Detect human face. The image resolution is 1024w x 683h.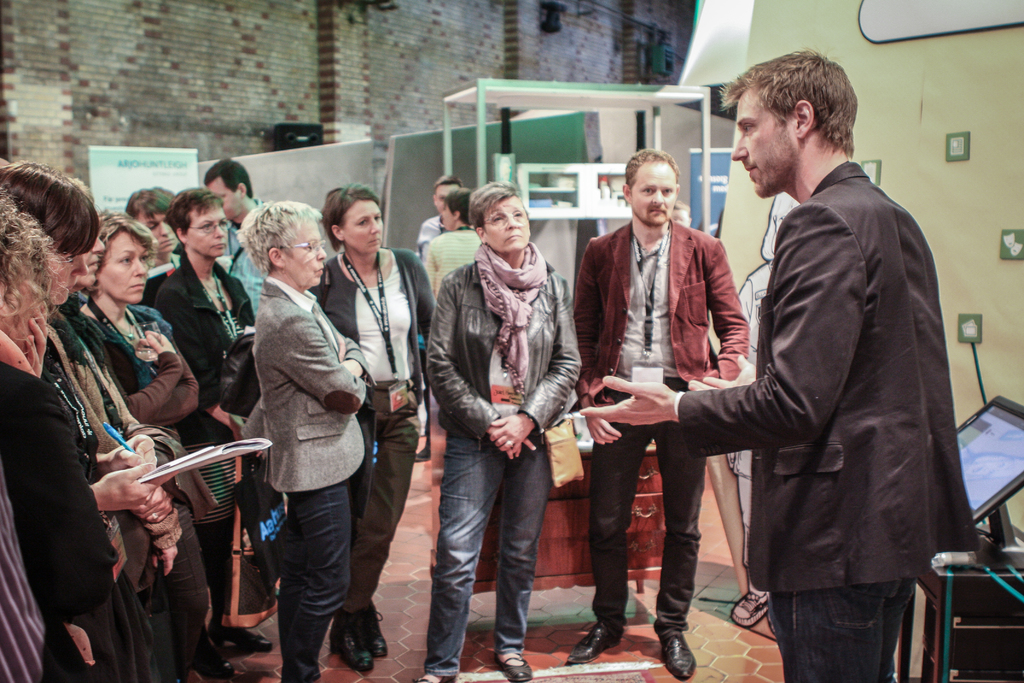
bbox(207, 172, 244, 217).
